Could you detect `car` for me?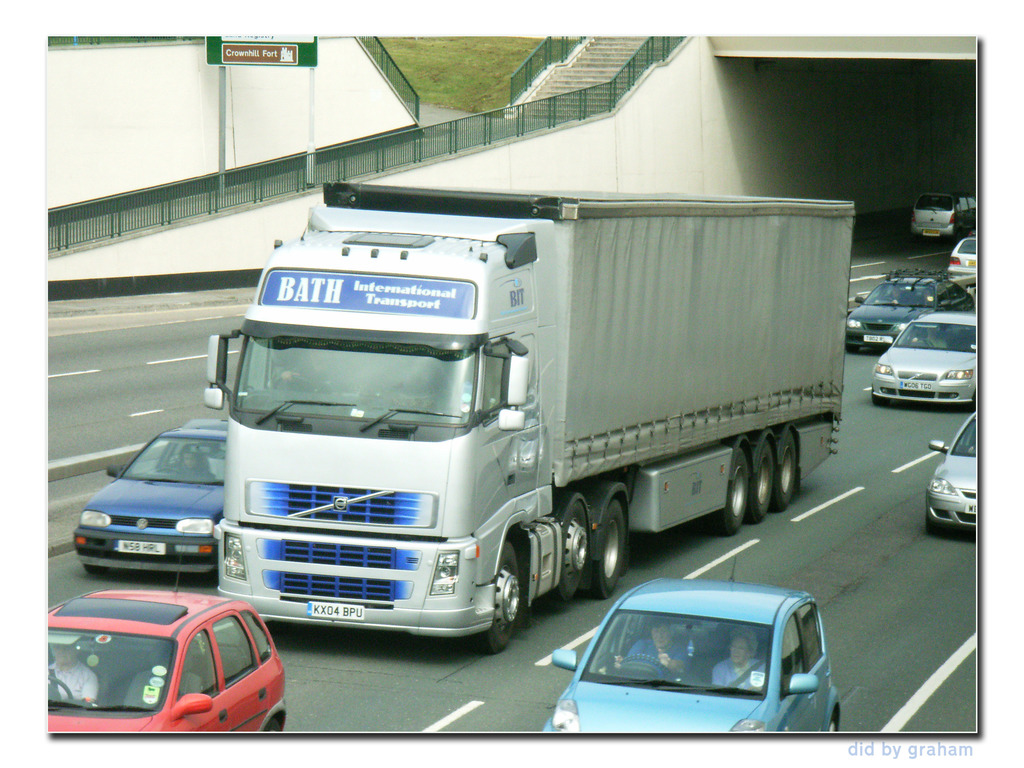
Detection result: 543/552/842/740.
